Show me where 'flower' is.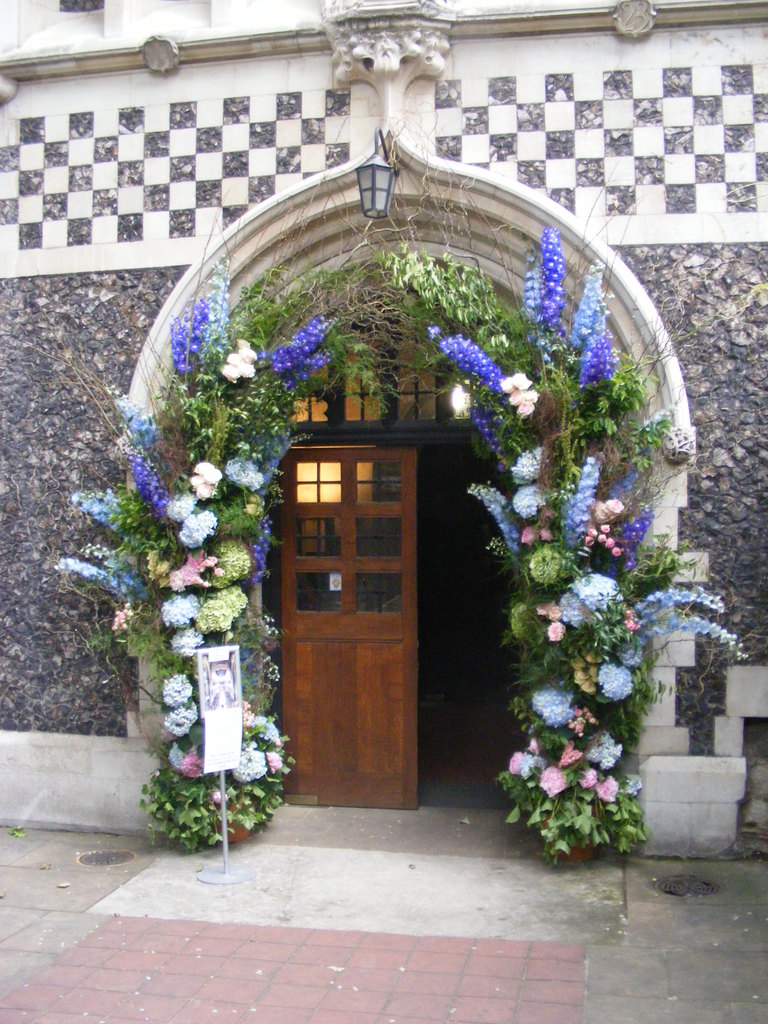
'flower' is at rect(602, 662, 637, 703).
